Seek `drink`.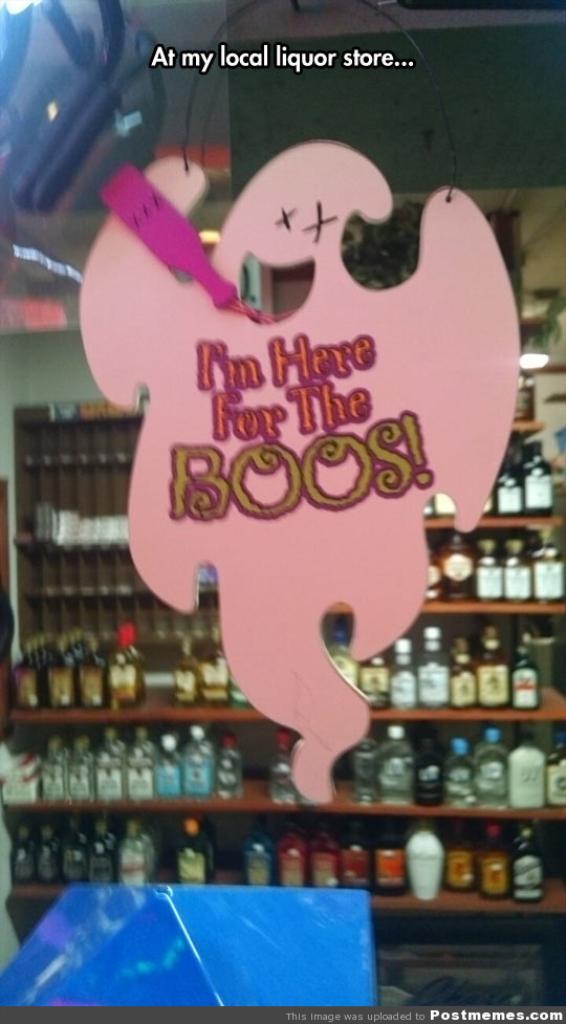
(196, 631, 224, 707).
